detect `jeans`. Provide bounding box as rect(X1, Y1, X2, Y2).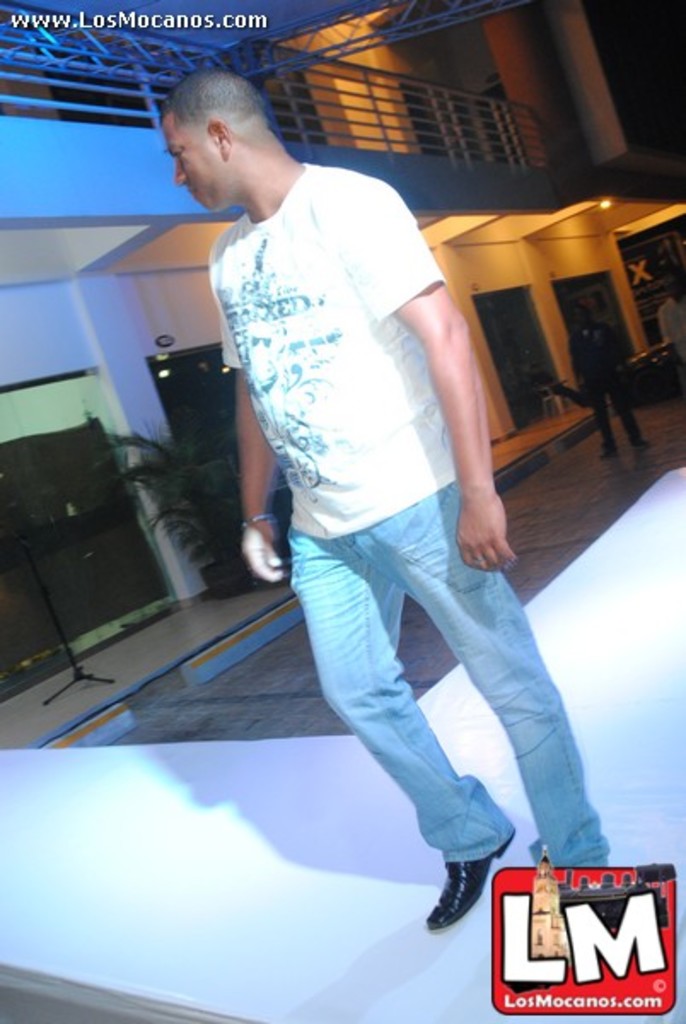
rect(266, 493, 601, 913).
